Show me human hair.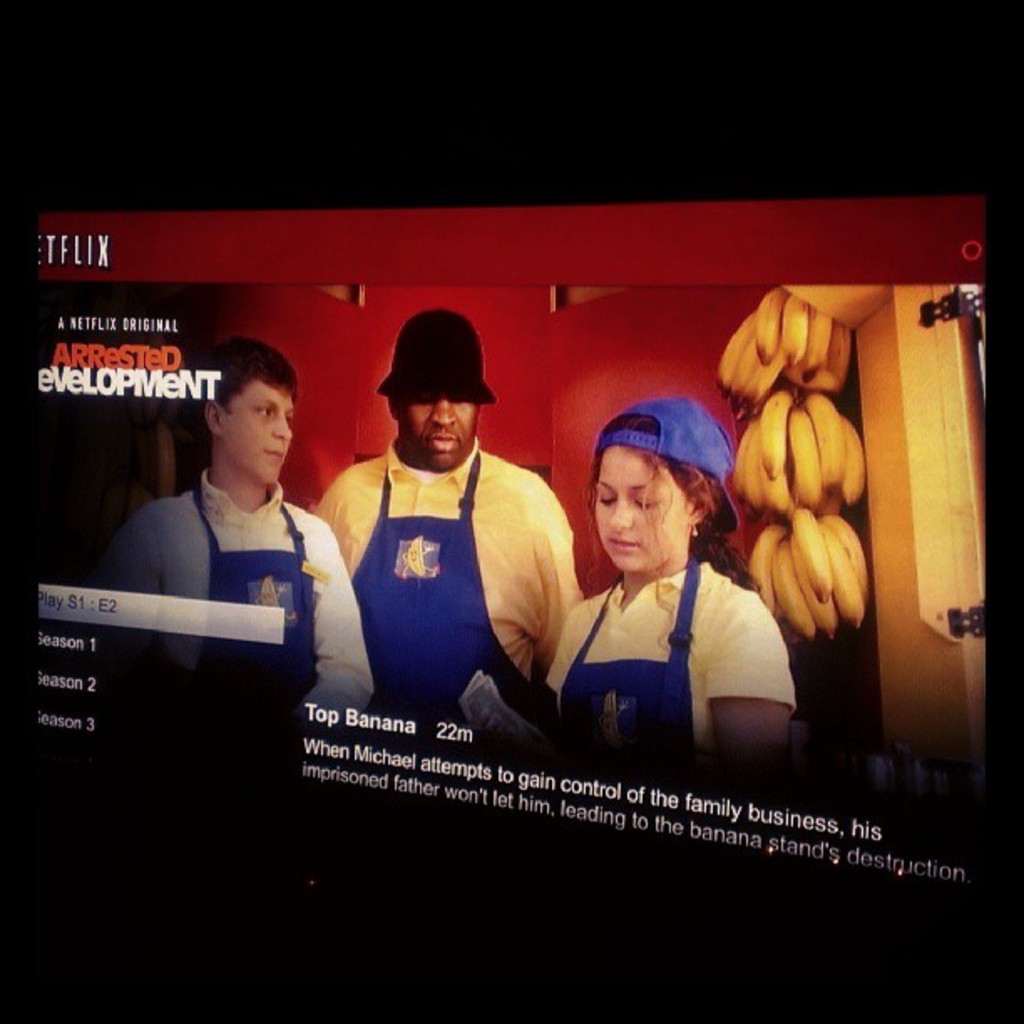
human hair is here: bbox=(189, 336, 296, 413).
